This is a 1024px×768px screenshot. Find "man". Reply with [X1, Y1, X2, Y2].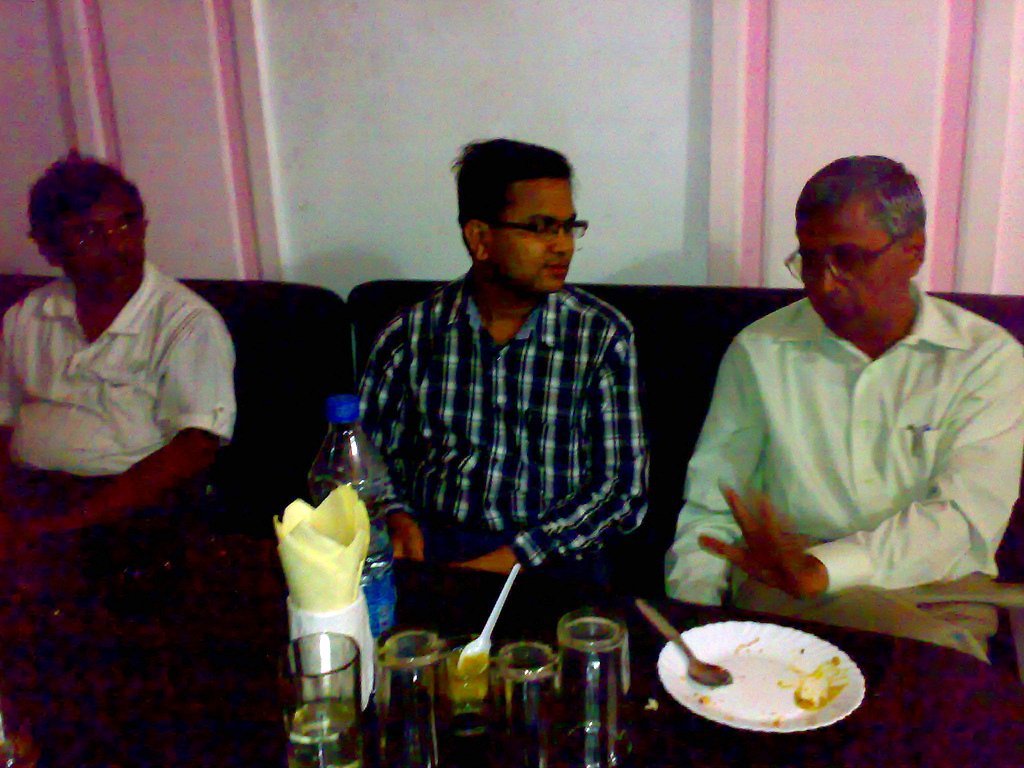
[0, 152, 239, 701].
